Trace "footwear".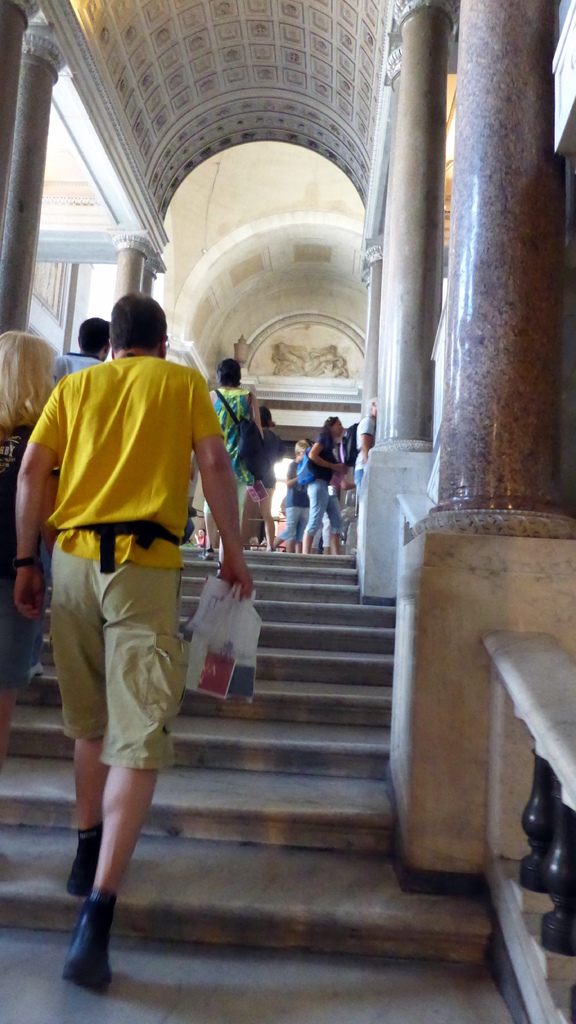
Traced to l=67, t=819, r=109, b=889.
